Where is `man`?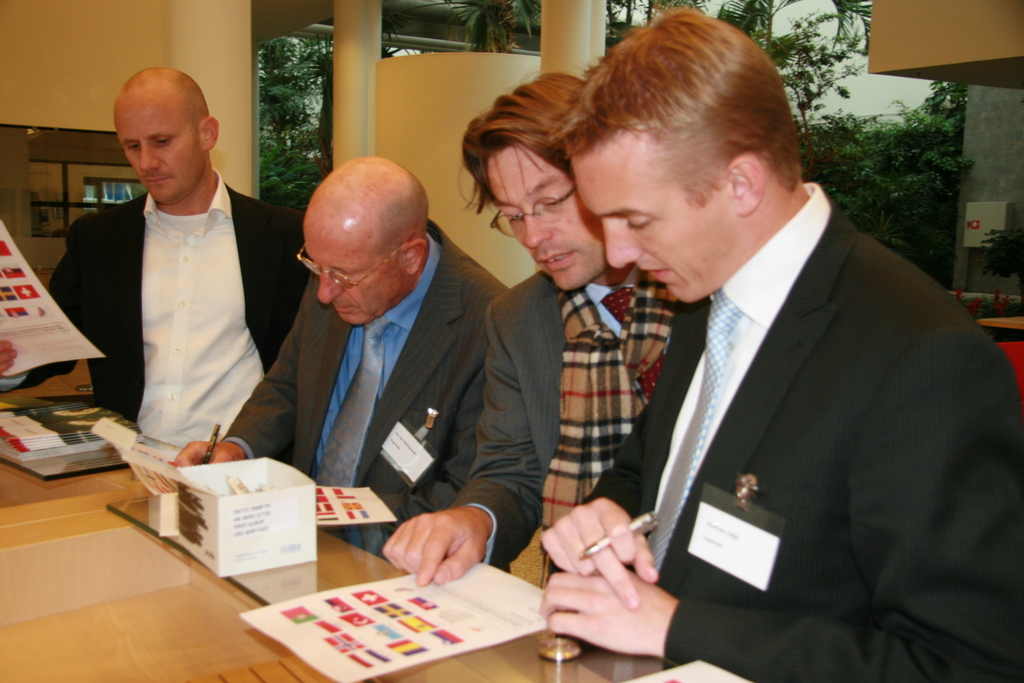
(x1=225, y1=143, x2=524, y2=545).
